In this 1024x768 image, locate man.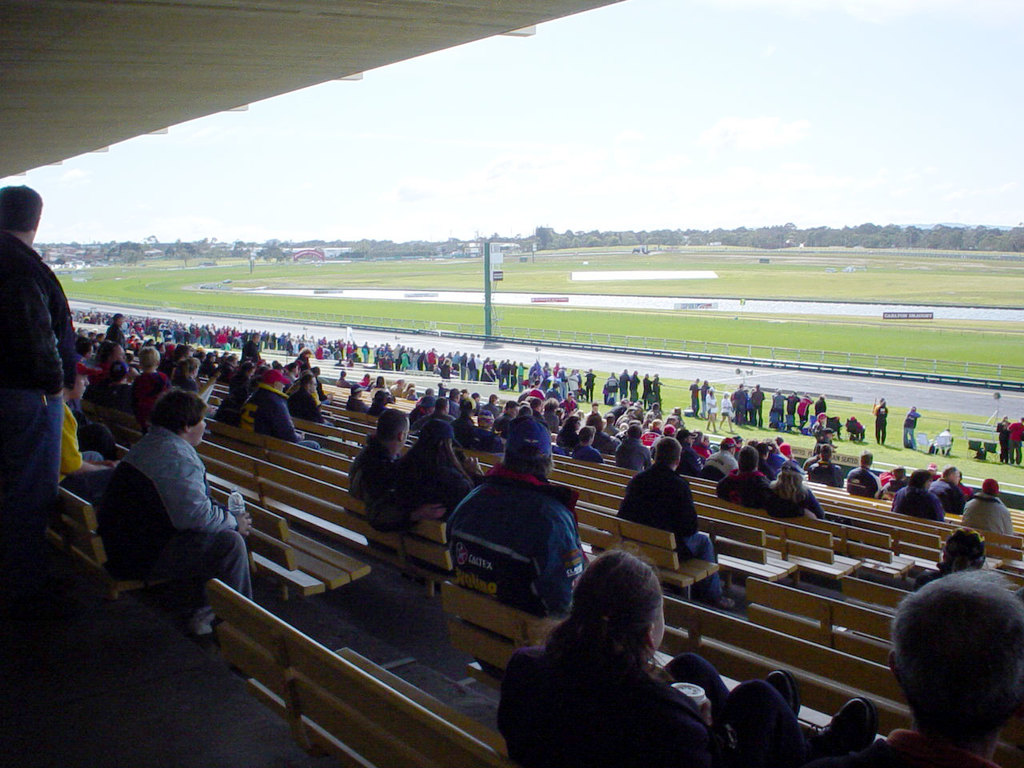
Bounding box: detection(345, 384, 366, 410).
